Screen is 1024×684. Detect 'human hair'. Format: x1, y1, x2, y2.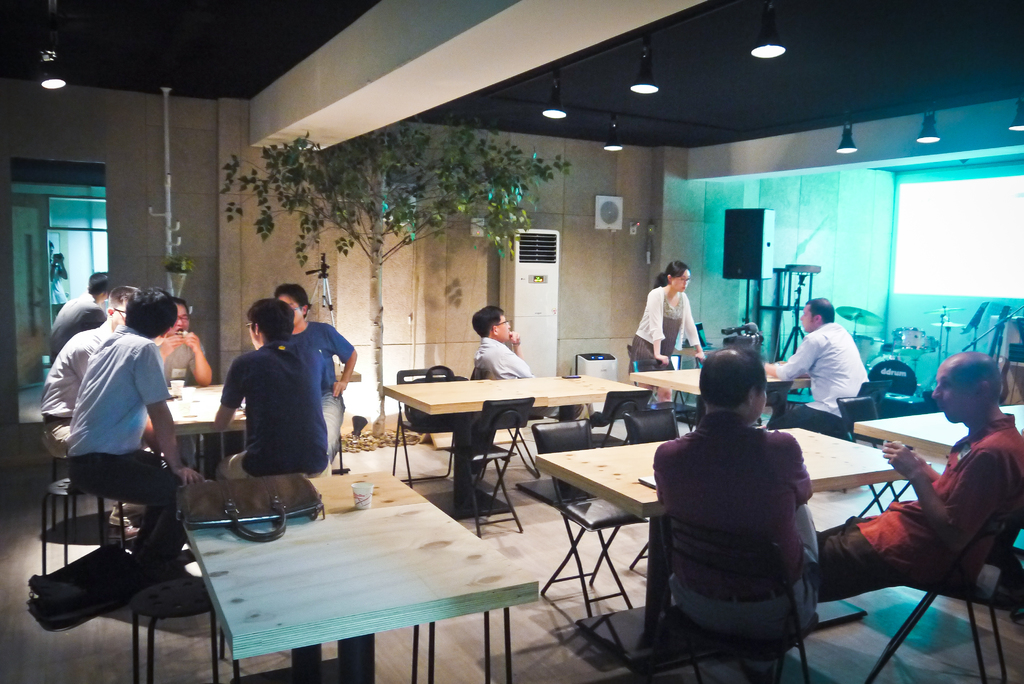
810, 298, 834, 323.
